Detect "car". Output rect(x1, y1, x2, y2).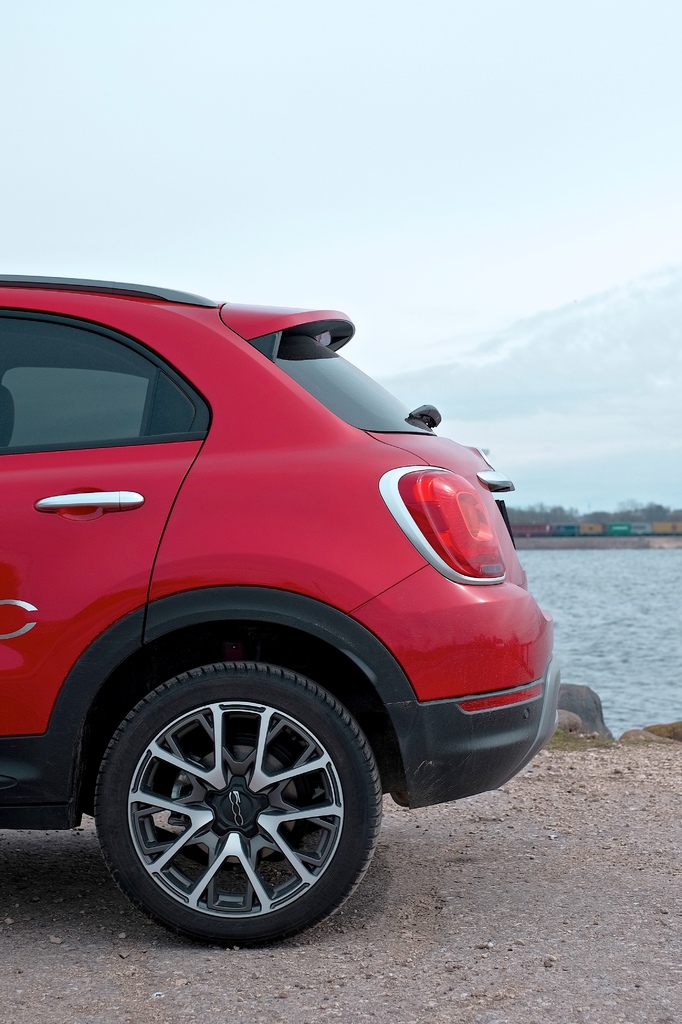
rect(0, 268, 553, 950).
